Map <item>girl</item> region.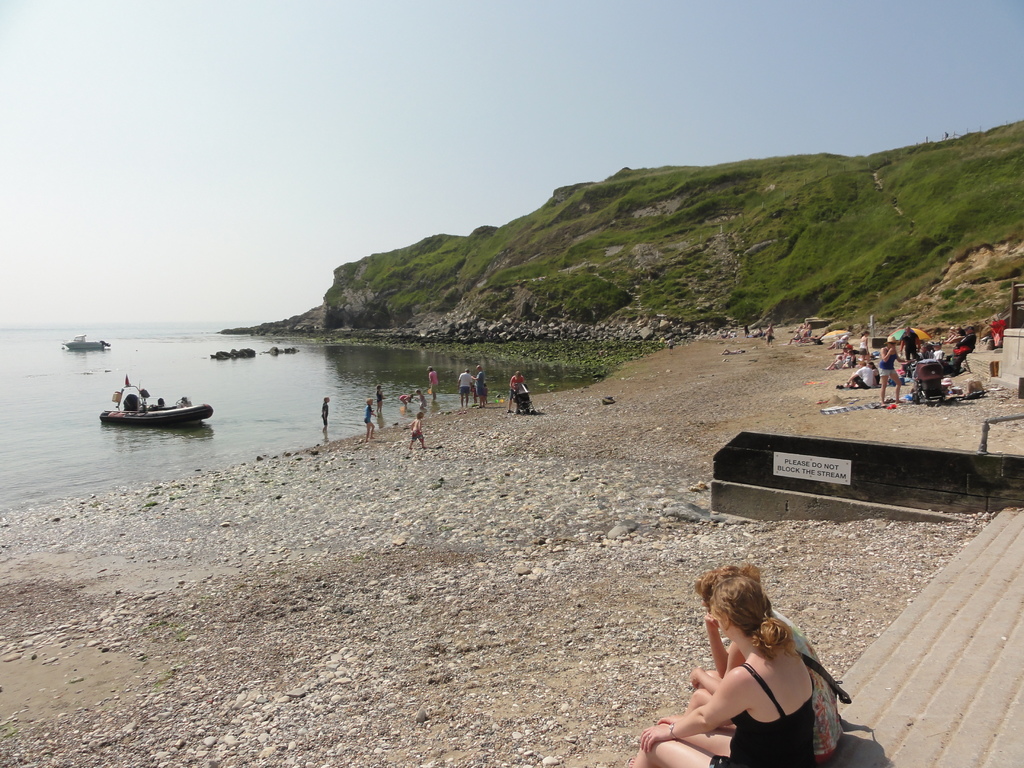
Mapped to [847,349,858,365].
